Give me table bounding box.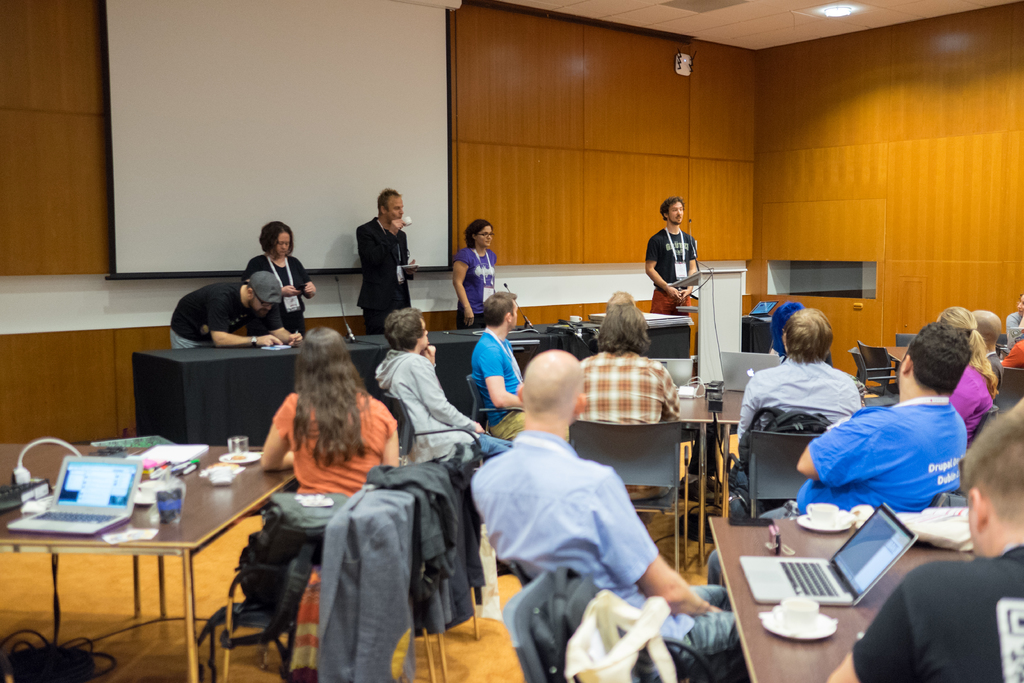
703/504/988/682.
